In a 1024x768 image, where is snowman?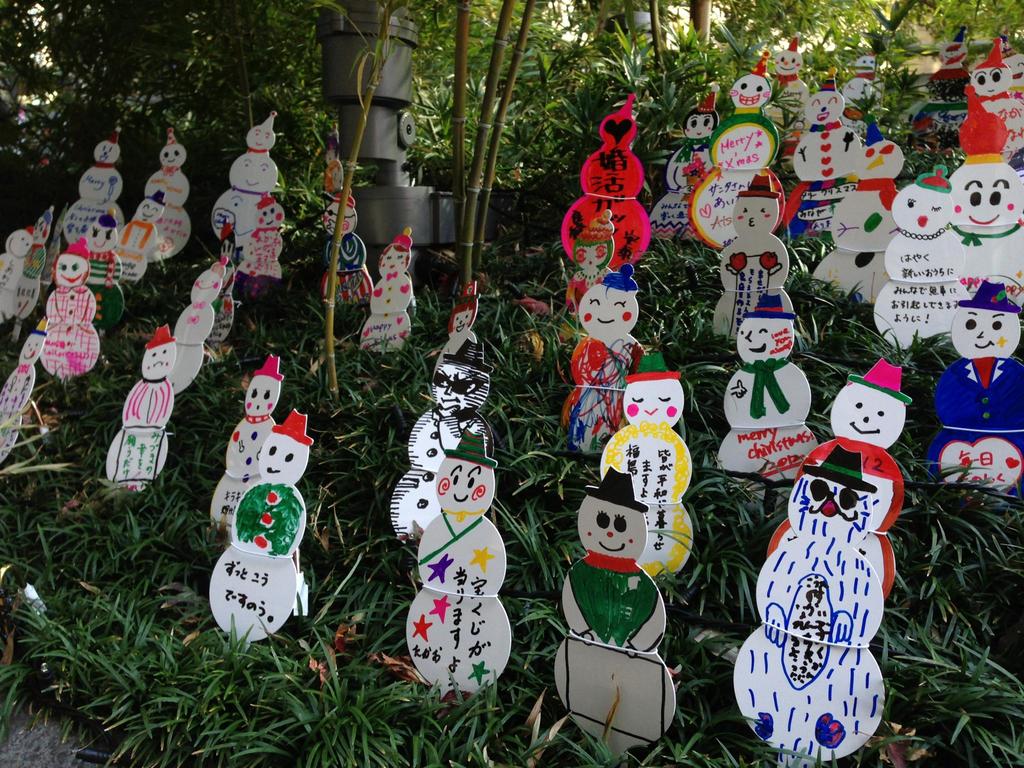
229,187,287,300.
